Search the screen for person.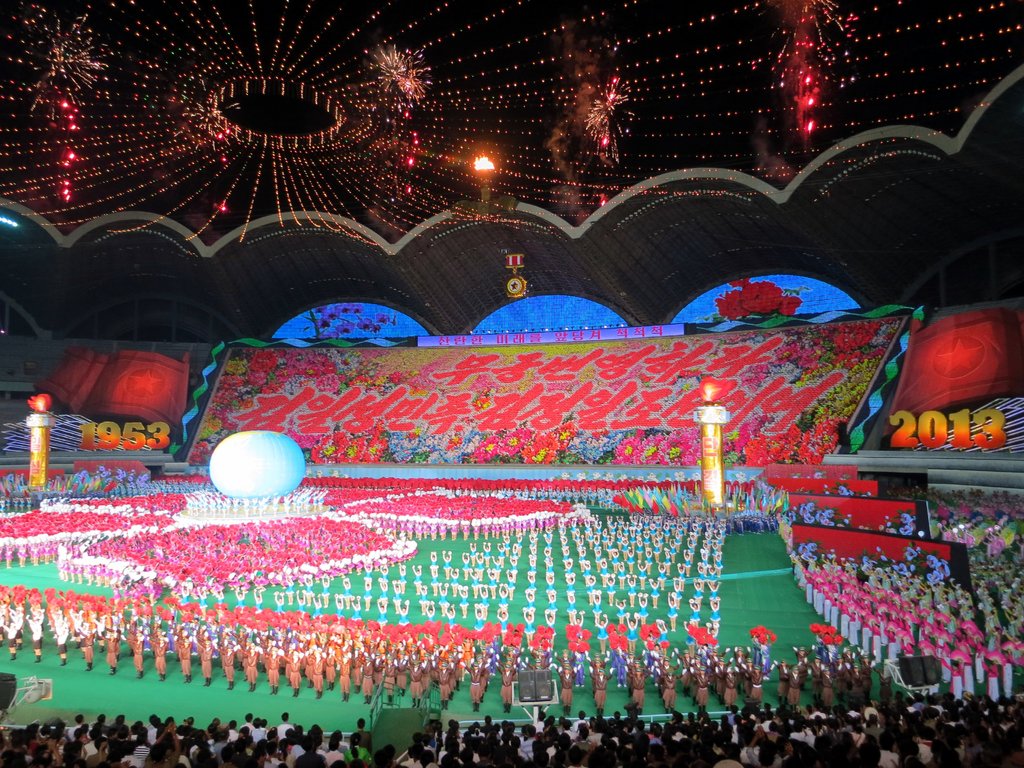
Found at 277,711,294,738.
